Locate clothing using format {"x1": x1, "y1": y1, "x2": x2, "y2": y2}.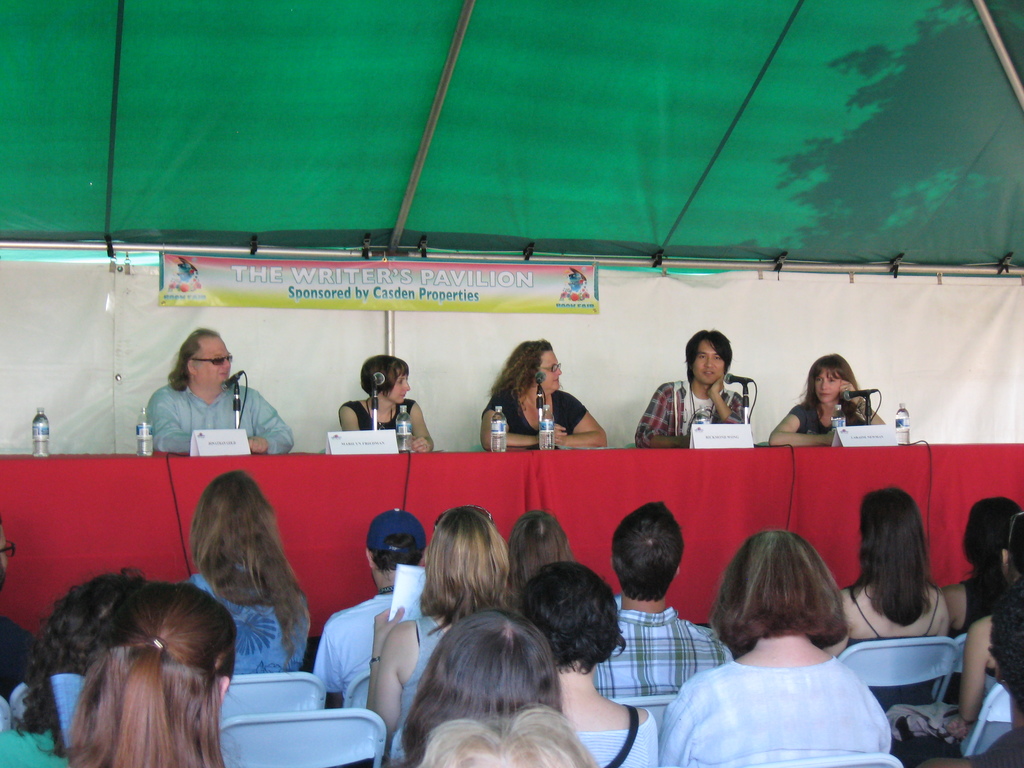
{"x1": 481, "y1": 388, "x2": 589, "y2": 434}.
